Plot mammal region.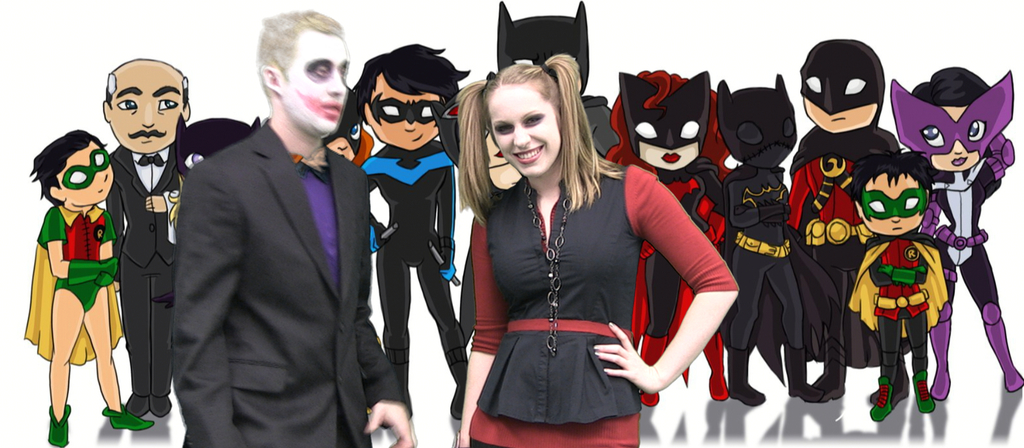
Plotted at (176, 8, 417, 447).
